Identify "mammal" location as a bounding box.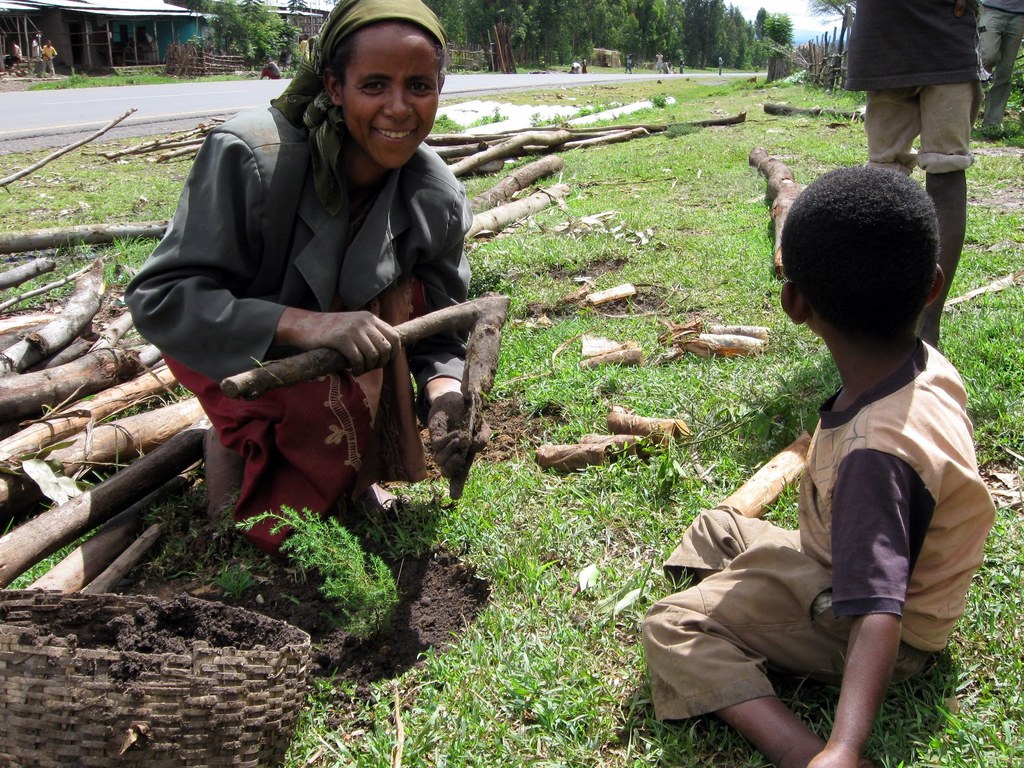
251/56/280/85.
